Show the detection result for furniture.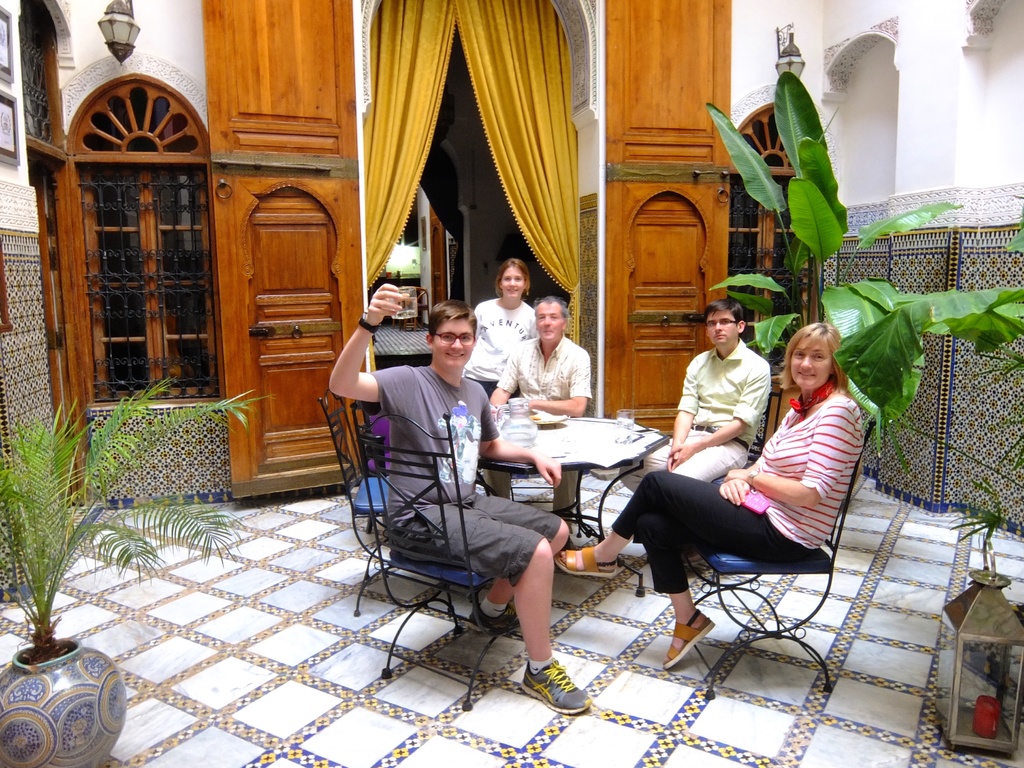
317 390 877 712.
